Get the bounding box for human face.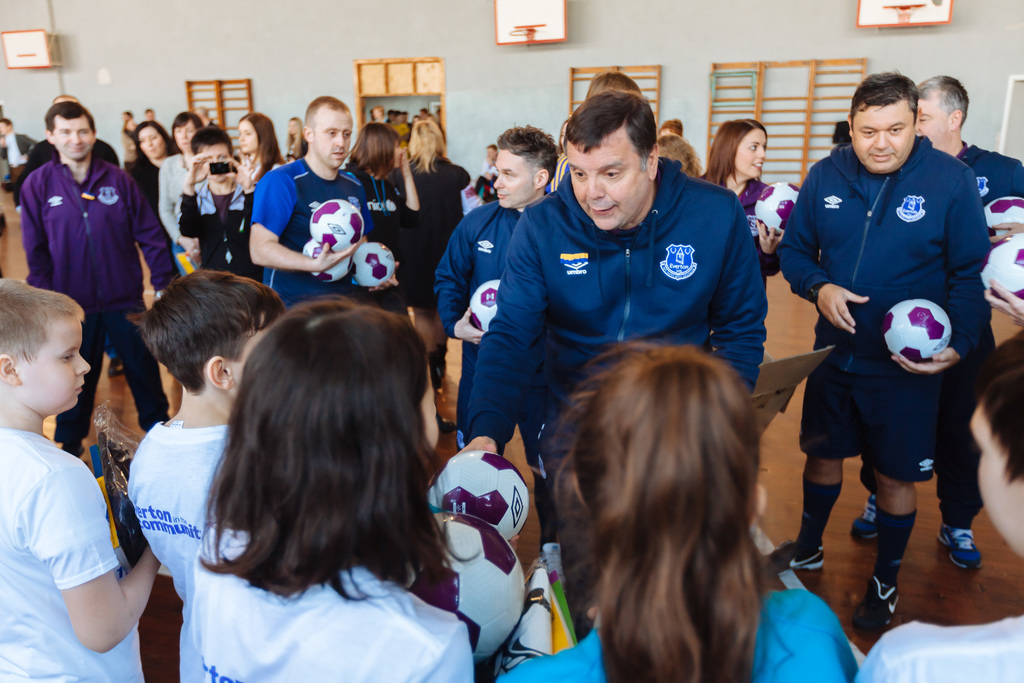
191,138,238,180.
